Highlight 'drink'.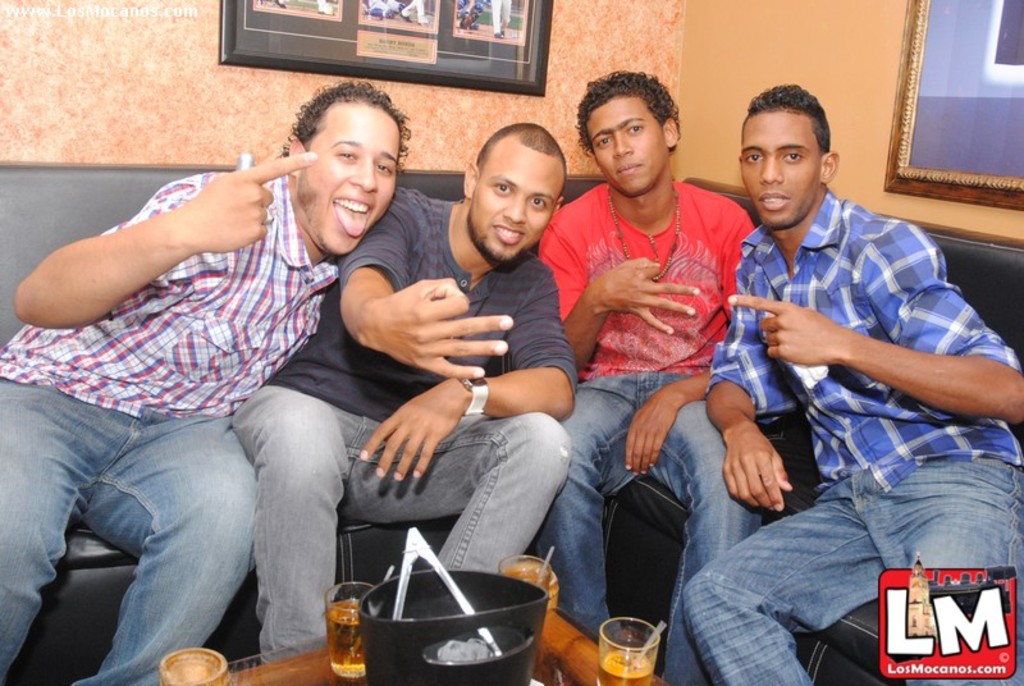
Highlighted region: [503, 557, 557, 600].
